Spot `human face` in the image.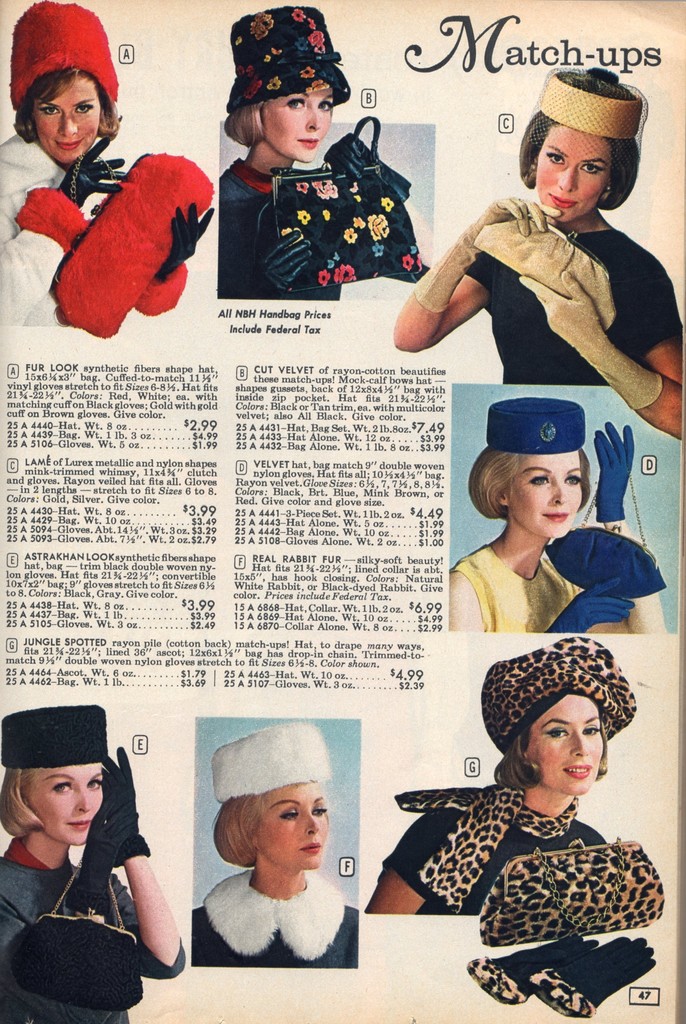
`human face` found at 20,755,110,844.
